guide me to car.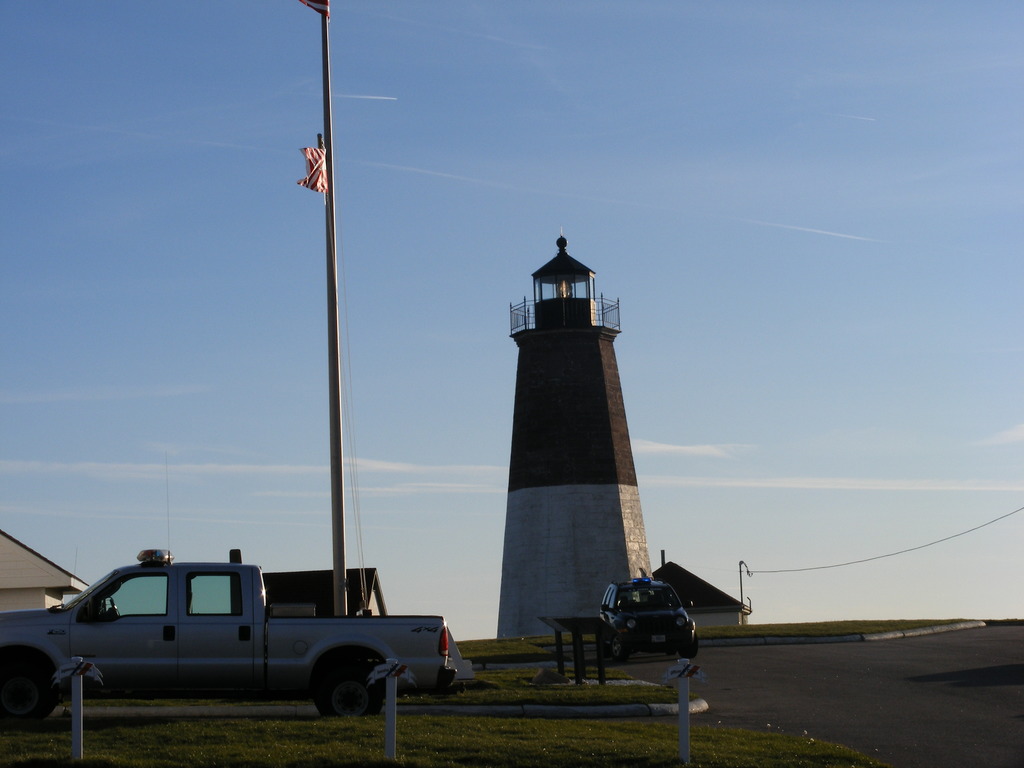
Guidance: rect(593, 575, 700, 662).
